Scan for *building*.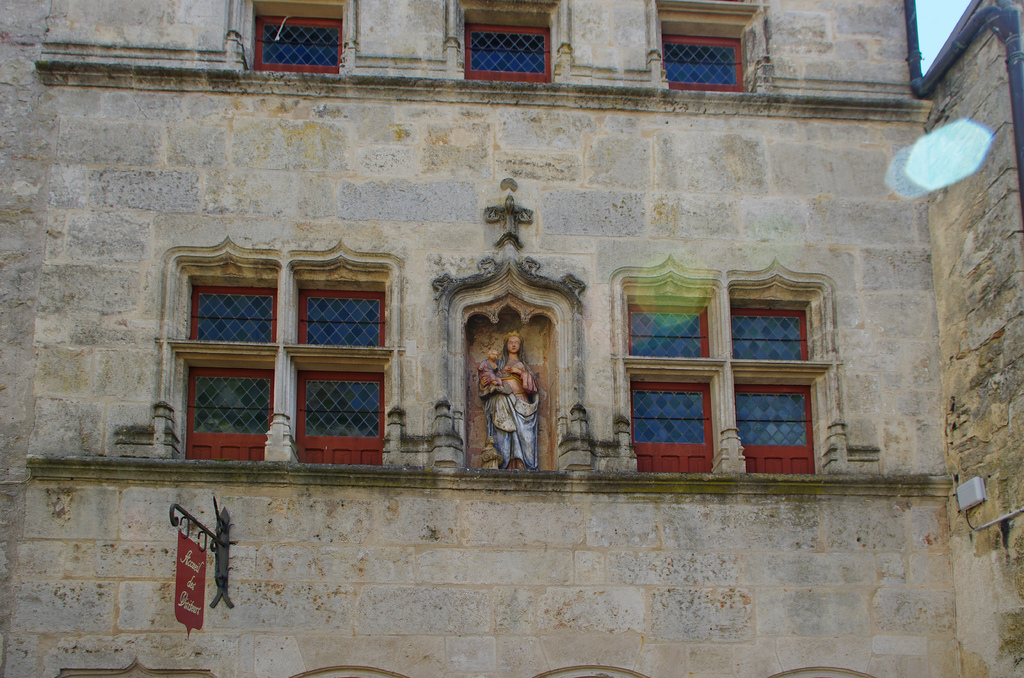
Scan result: Rect(0, 0, 1023, 677).
